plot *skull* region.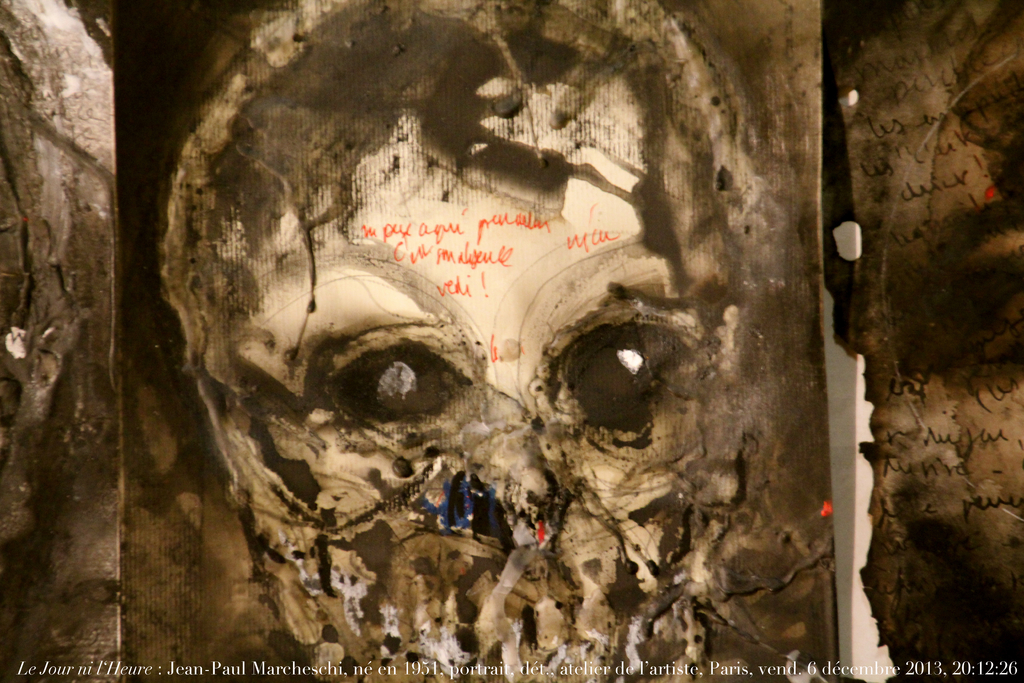
Plotted at rect(158, 0, 833, 682).
